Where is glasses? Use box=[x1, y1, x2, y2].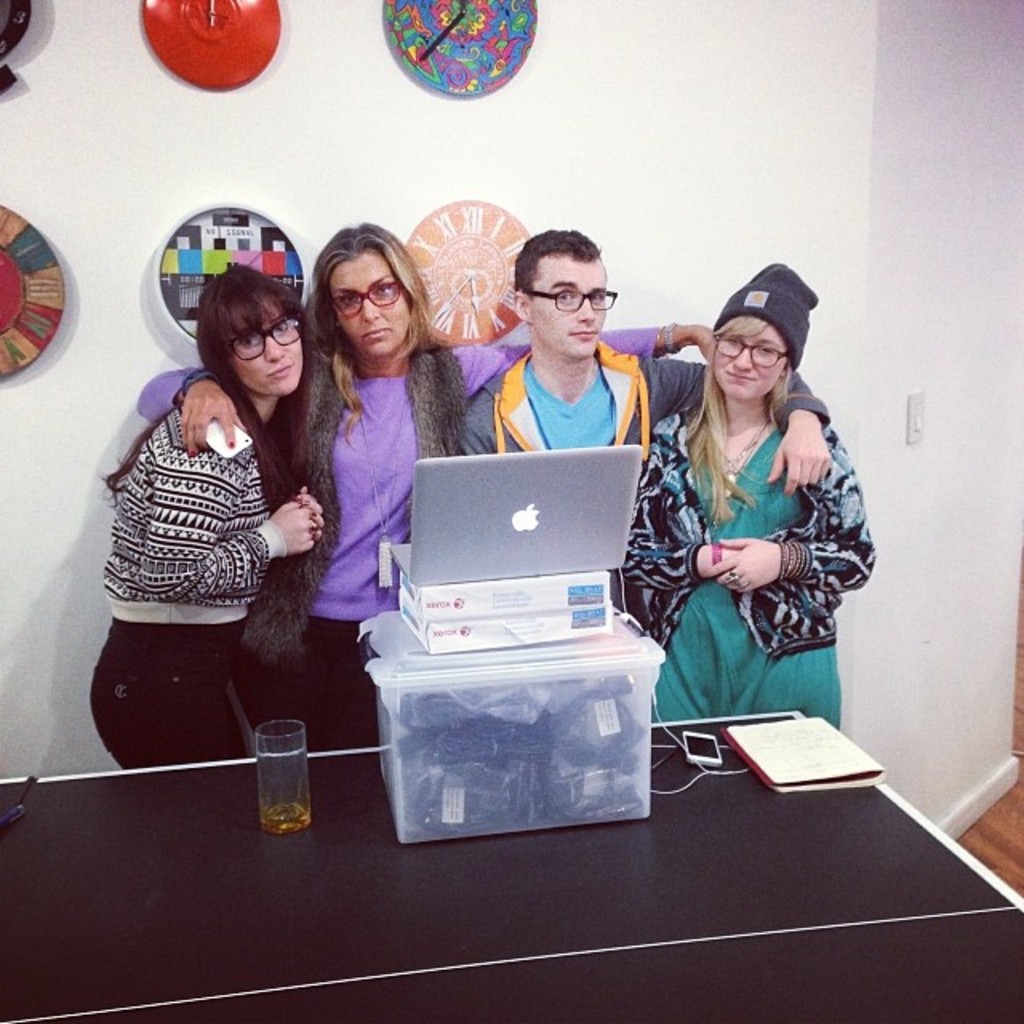
box=[229, 309, 307, 358].
